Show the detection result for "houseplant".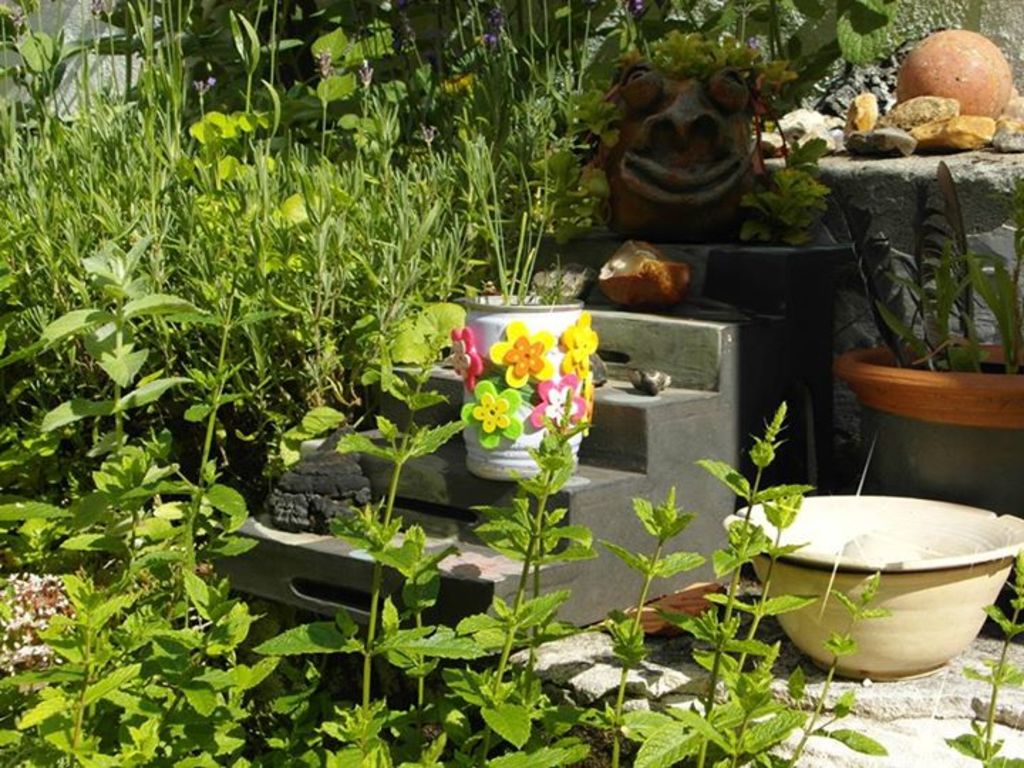
818/158/1023/516.
